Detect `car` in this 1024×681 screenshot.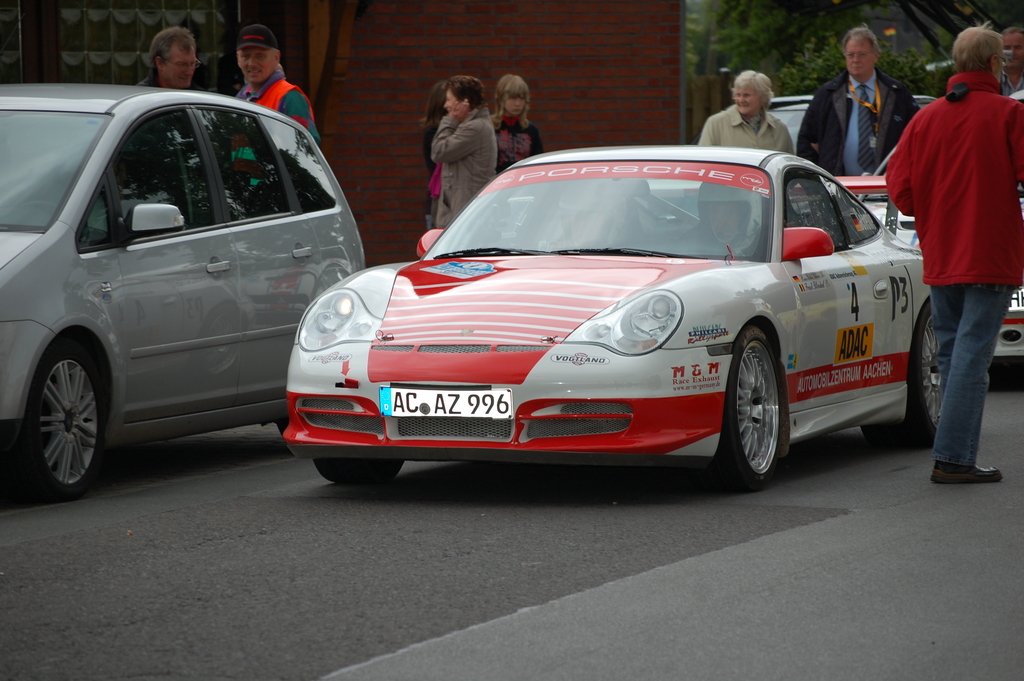
Detection: x1=0, y1=85, x2=364, y2=503.
